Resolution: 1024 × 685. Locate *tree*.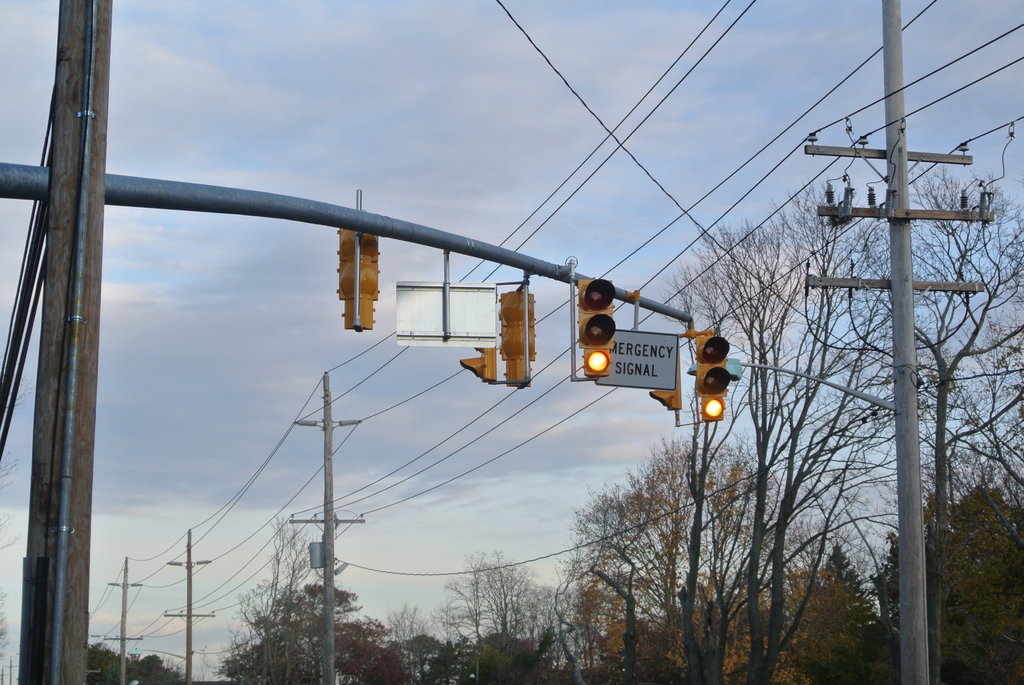
<region>85, 641, 194, 684</region>.
